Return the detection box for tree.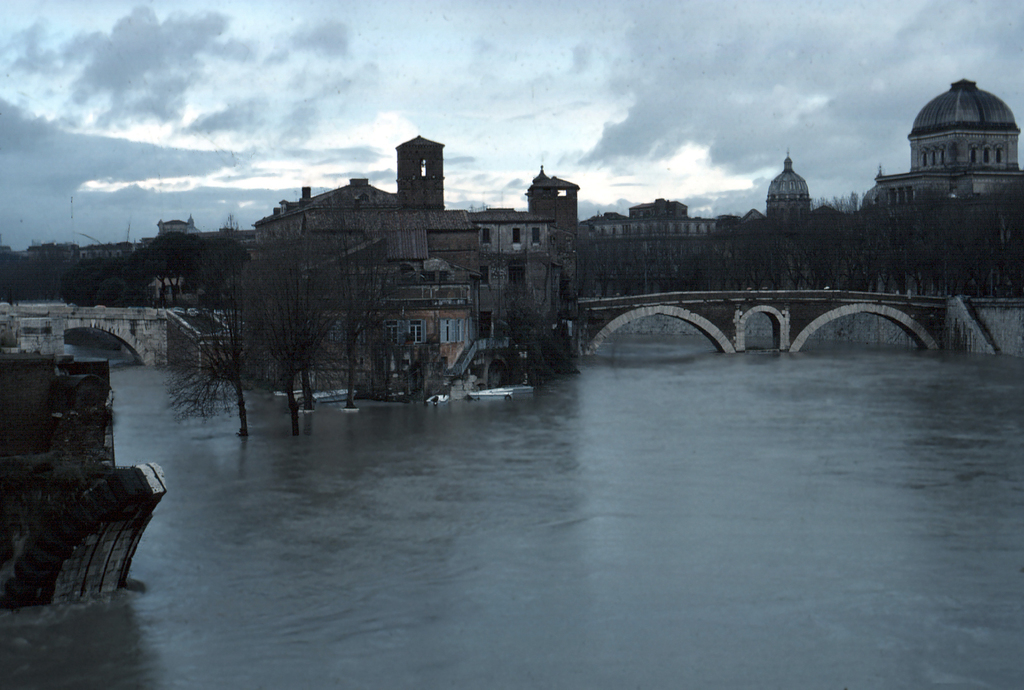
left=243, top=242, right=341, bottom=431.
